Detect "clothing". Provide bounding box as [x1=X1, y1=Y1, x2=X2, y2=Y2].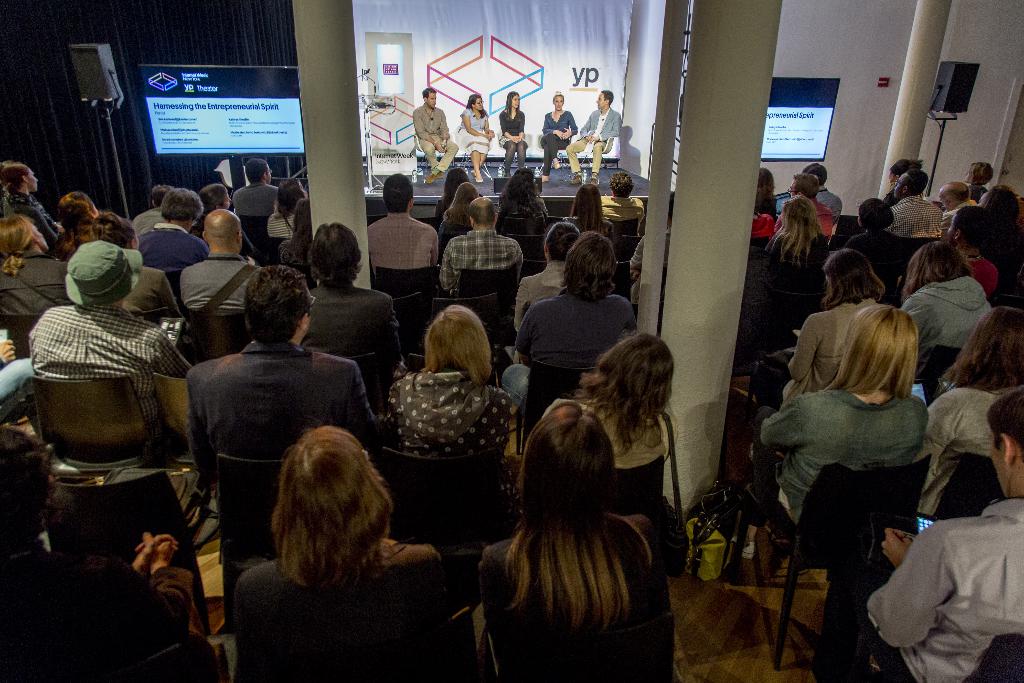
[x1=387, y1=370, x2=523, y2=450].
